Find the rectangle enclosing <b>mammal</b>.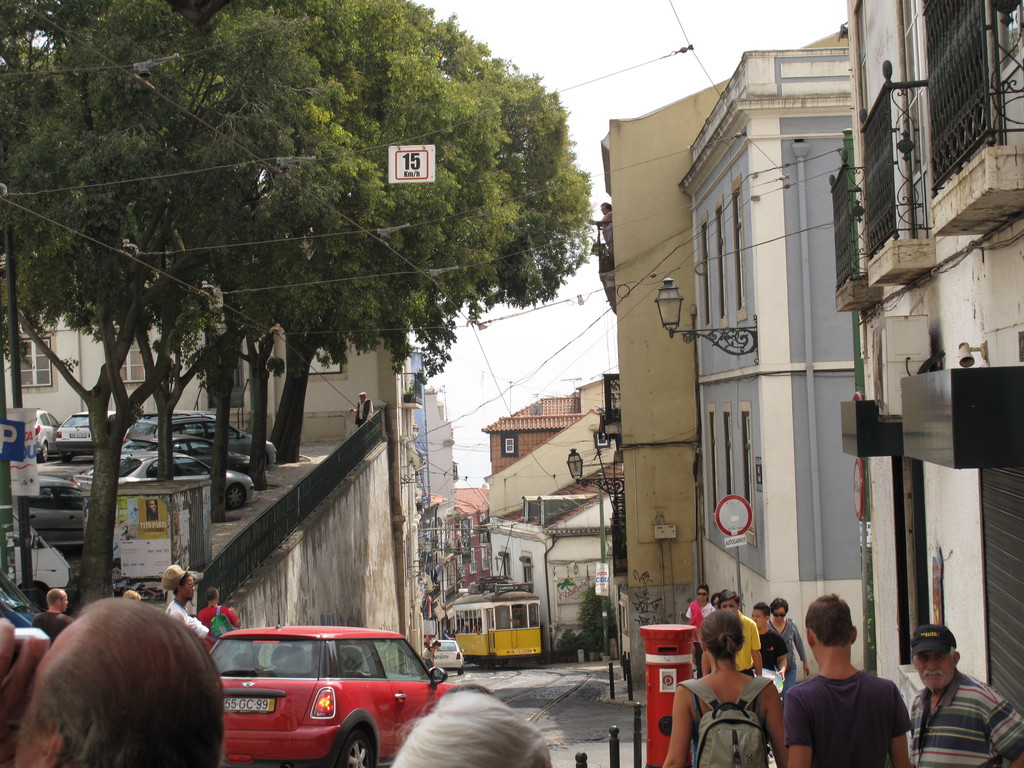
box=[687, 582, 713, 675].
